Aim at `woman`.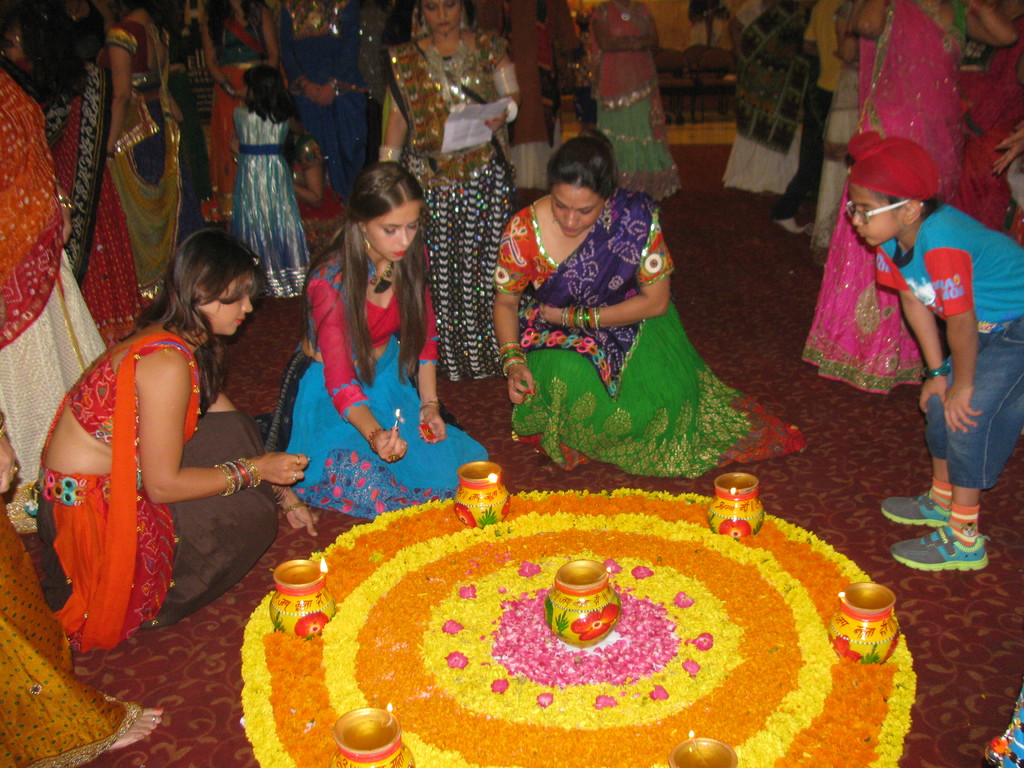
Aimed at region(496, 0, 579, 188).
